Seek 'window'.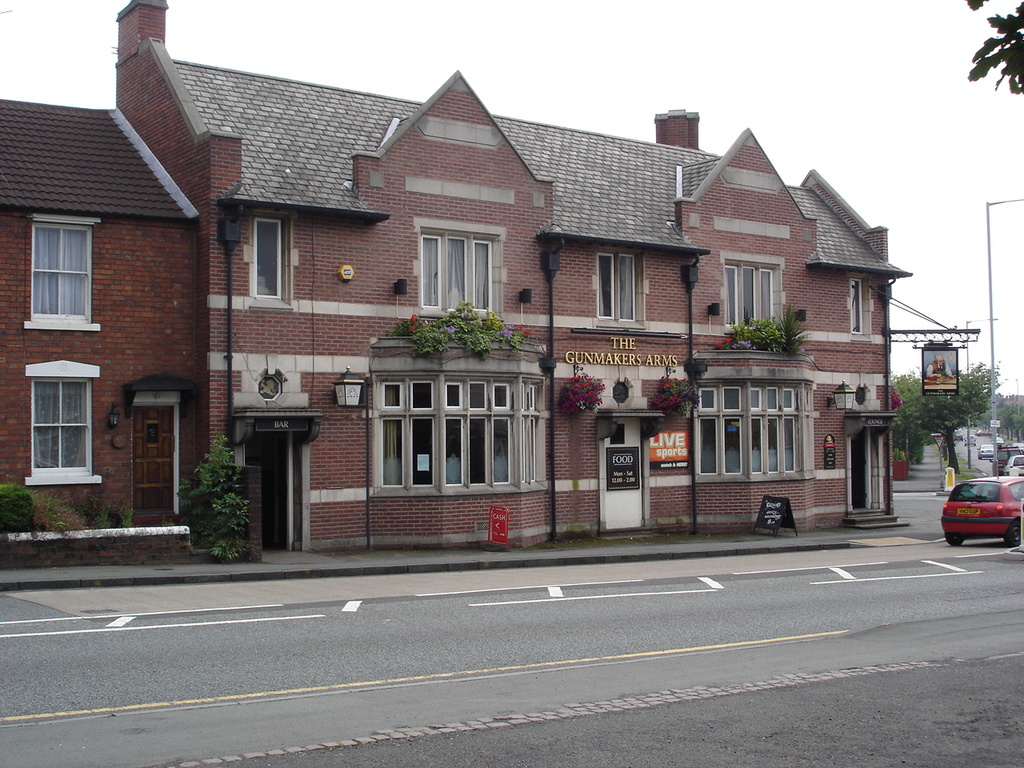
<bbox>686, 382, 809, 486</bbox>.
